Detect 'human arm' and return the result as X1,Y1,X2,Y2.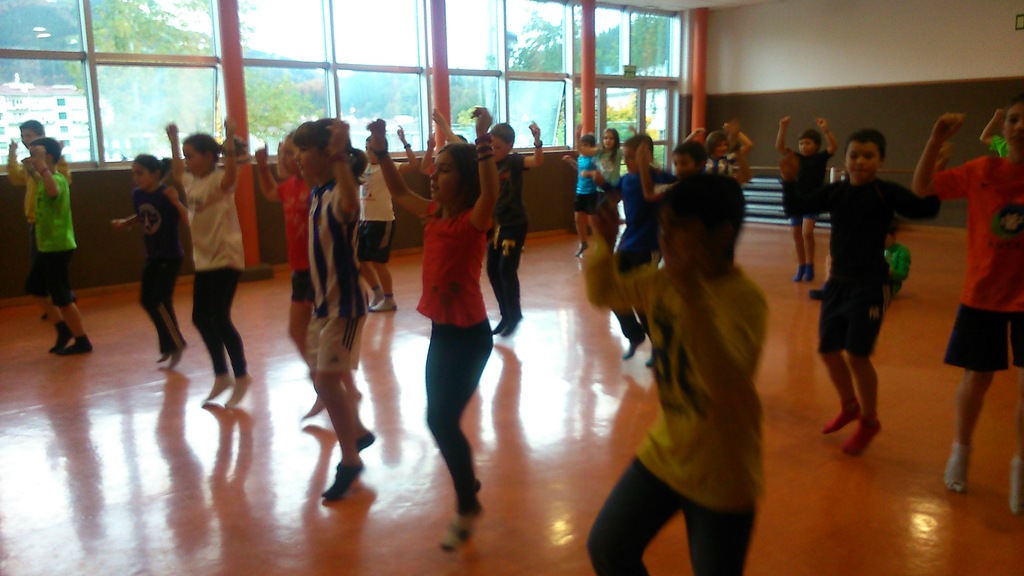
391,125,419,177.
